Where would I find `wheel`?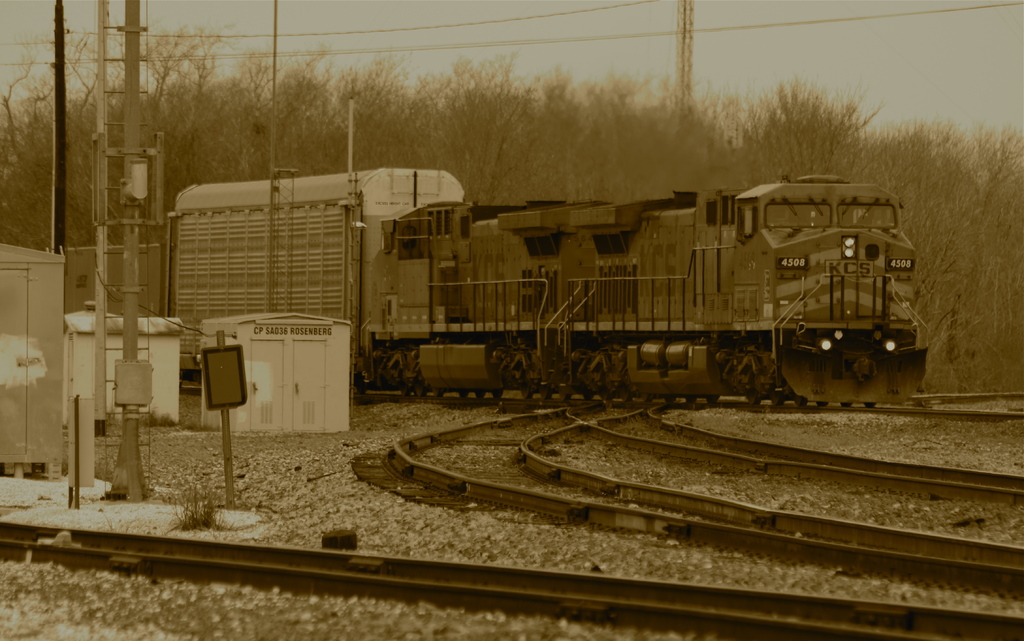
At Rect(842, 402, 853, 409).
